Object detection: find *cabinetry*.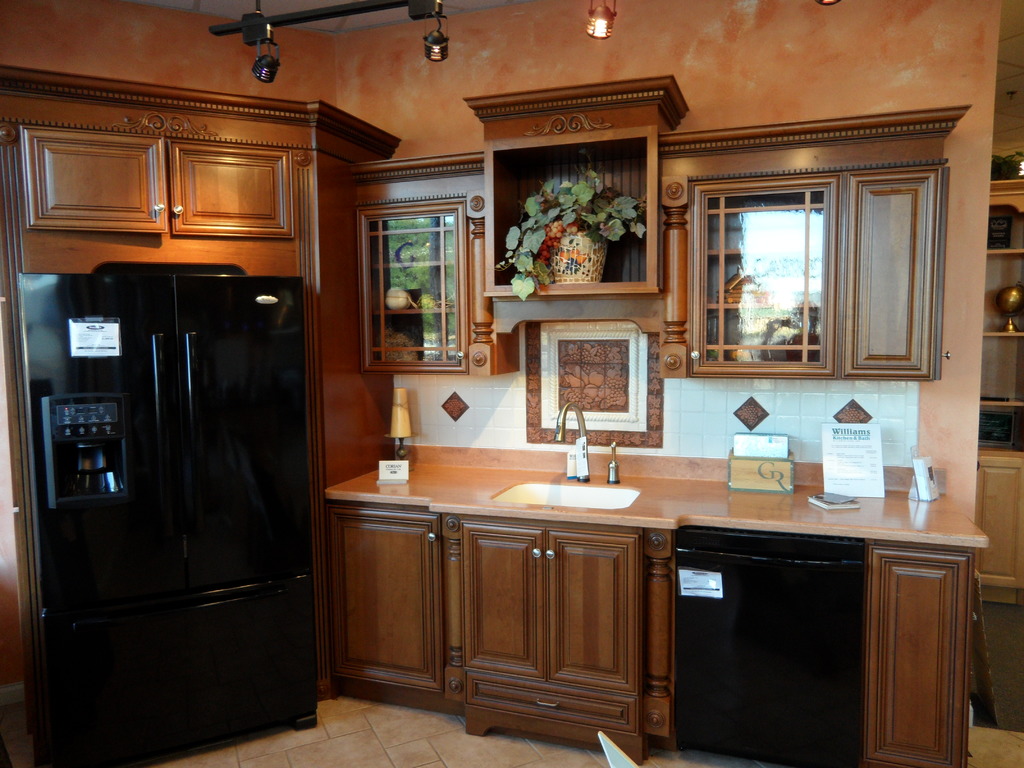
region(482, 105, 659, 302).
